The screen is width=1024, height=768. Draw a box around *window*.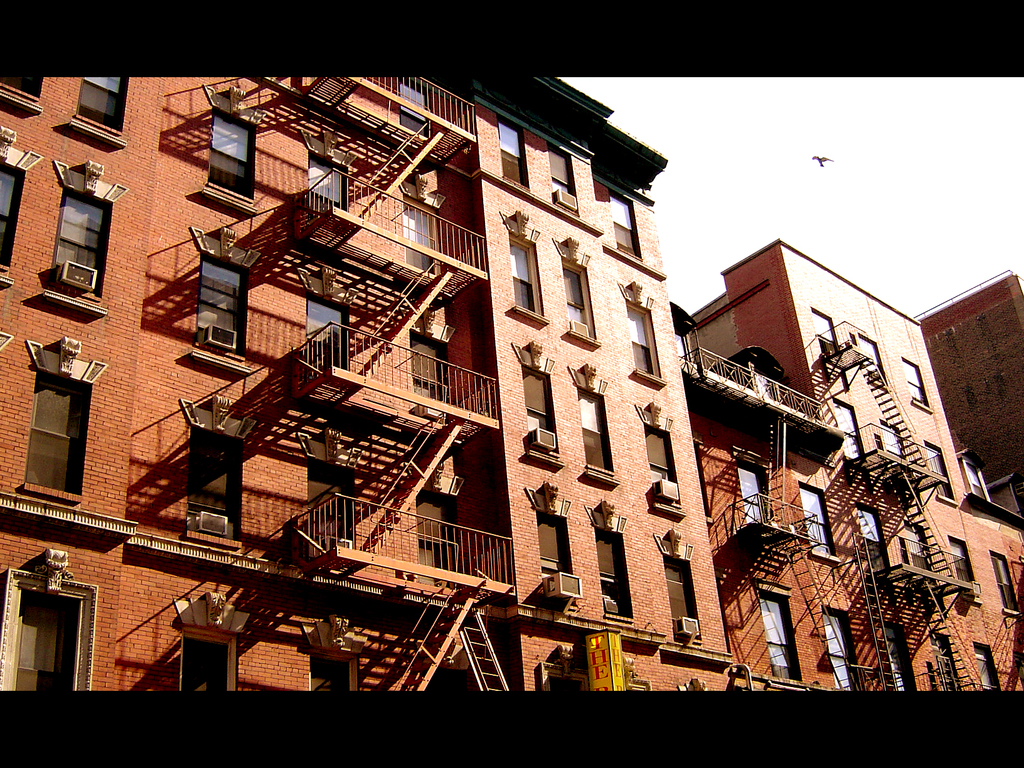
[left=799, top=479, right=840, bottom=561].
